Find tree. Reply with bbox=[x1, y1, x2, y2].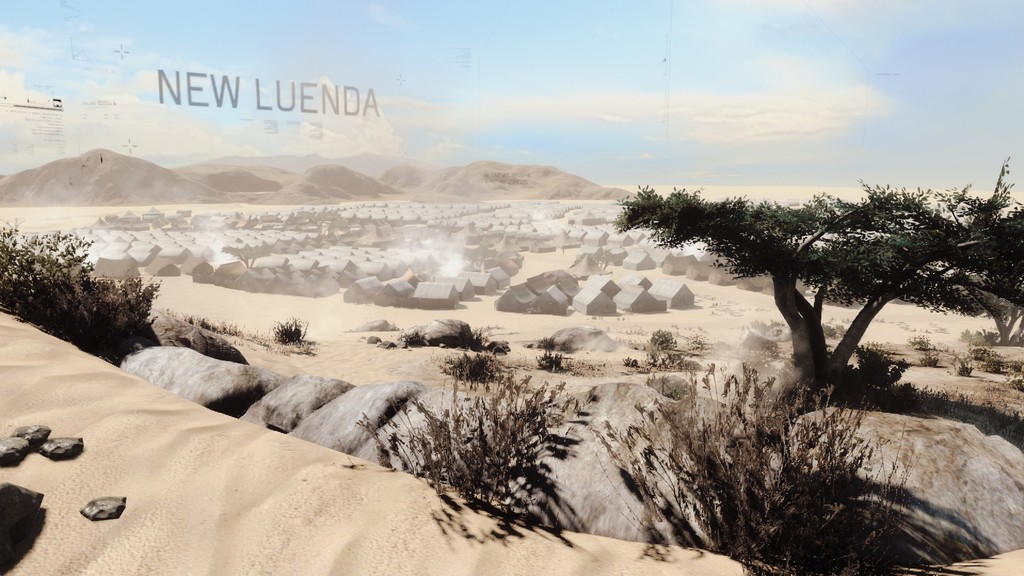
bbox=[347, 324, 584, 516].
